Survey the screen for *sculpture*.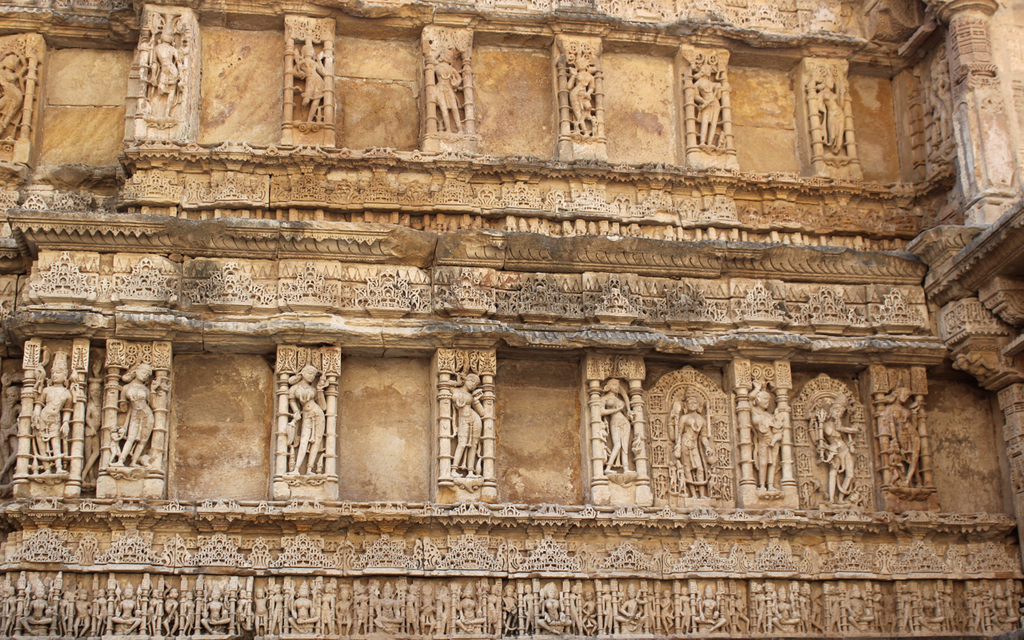
Survey found: (910, 48, 952, 158).
